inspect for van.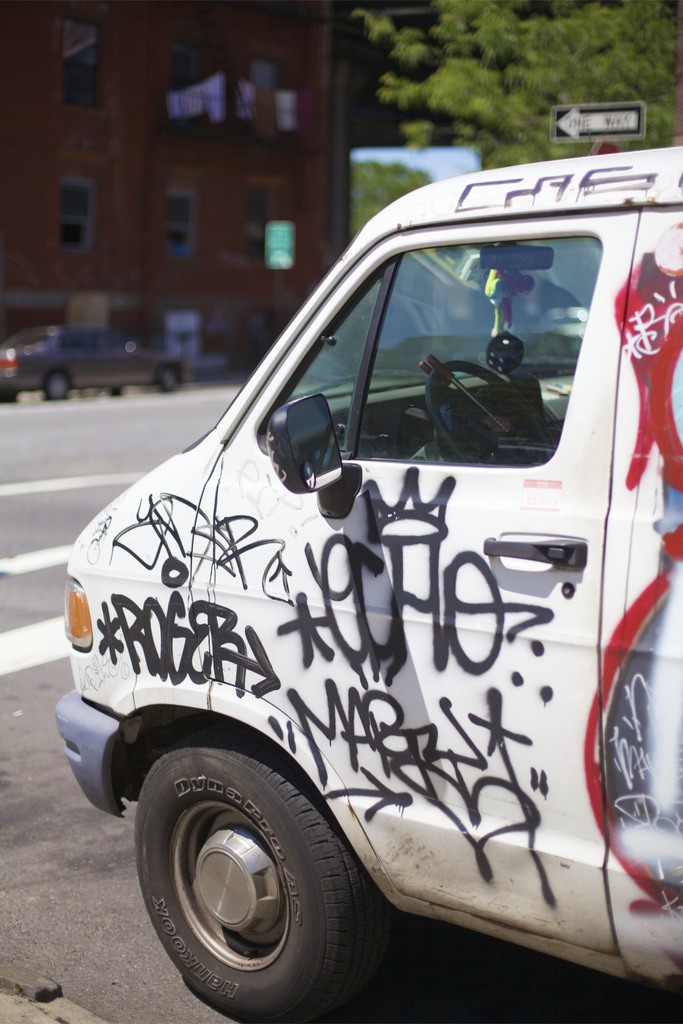
Inspection: <region>52, 143, 682, 1023</region>.
